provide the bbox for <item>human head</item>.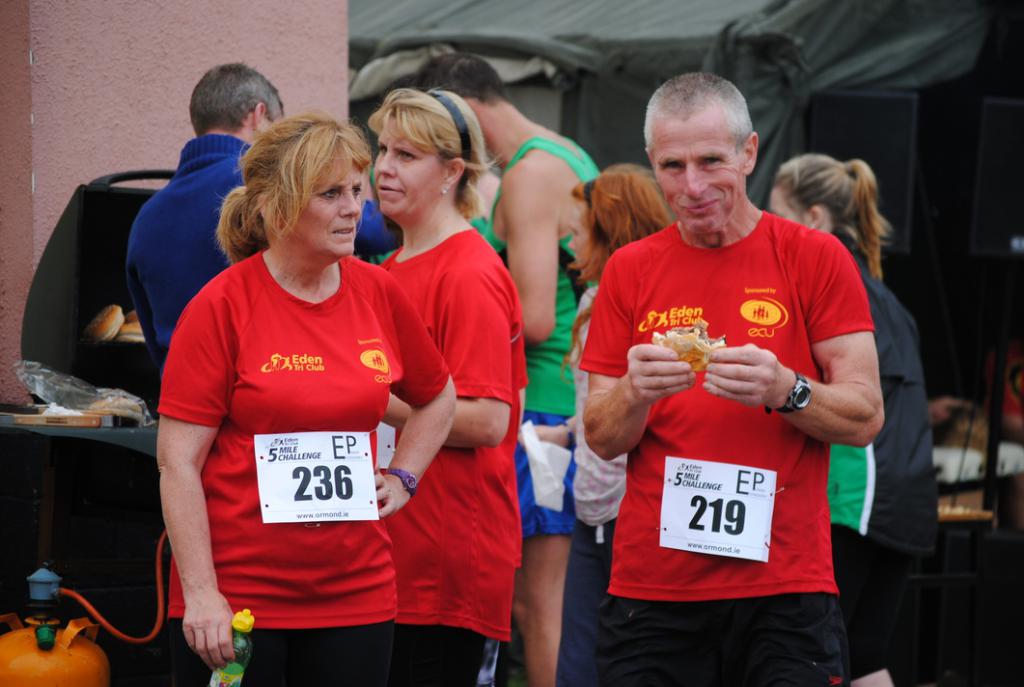
(187,59,286,140).
